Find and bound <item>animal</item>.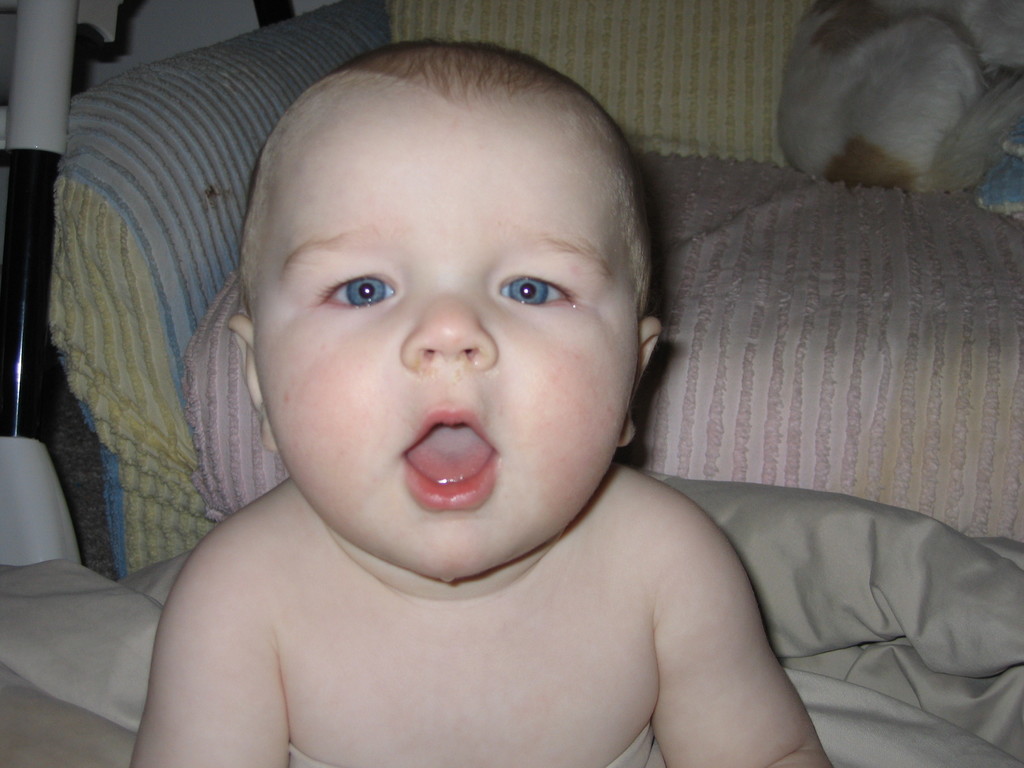
Bound: (778, 0, 1023, 197).
